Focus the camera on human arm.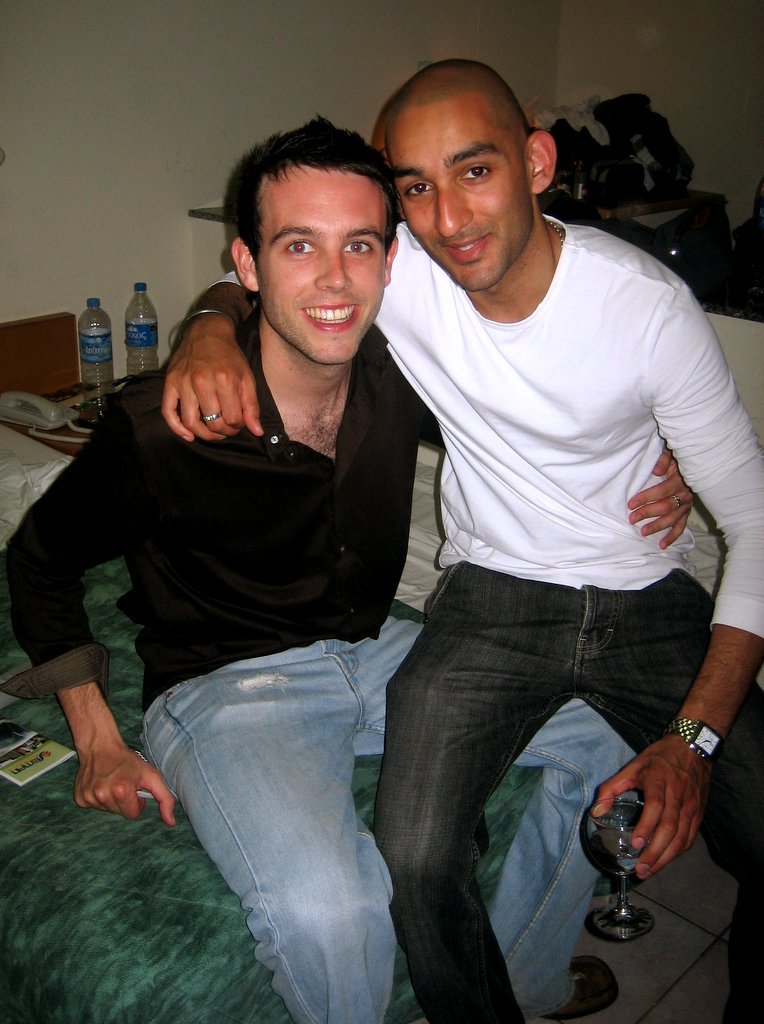
Focus region: {"x1": 621, "y1": 446, "x2": 697, "y2": 547}.
